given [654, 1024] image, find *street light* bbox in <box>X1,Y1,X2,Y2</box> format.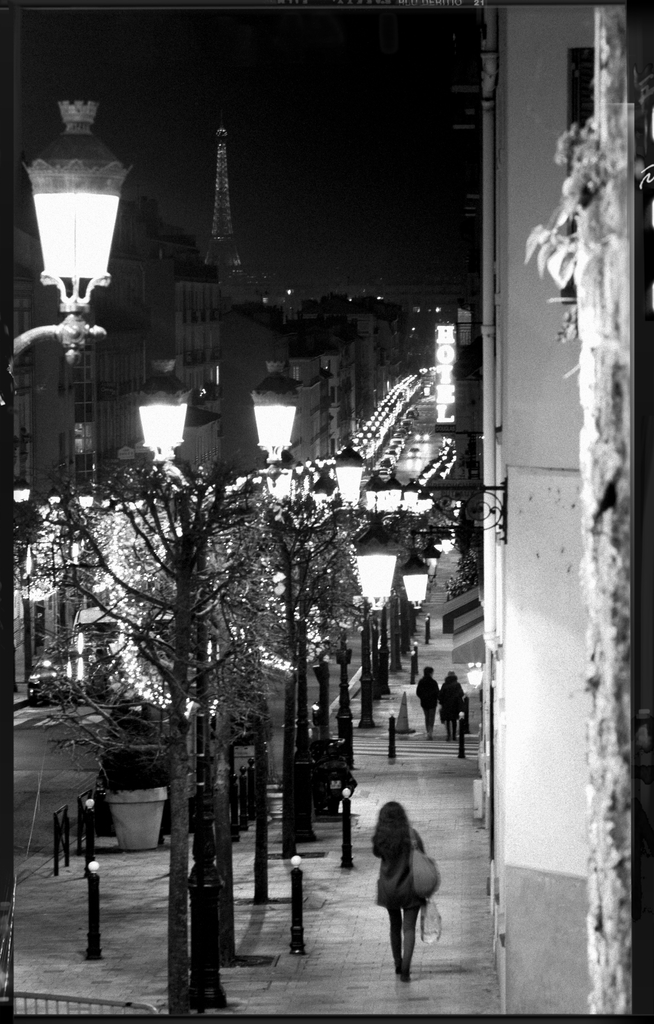
<box>0,88,156,473</box>.
